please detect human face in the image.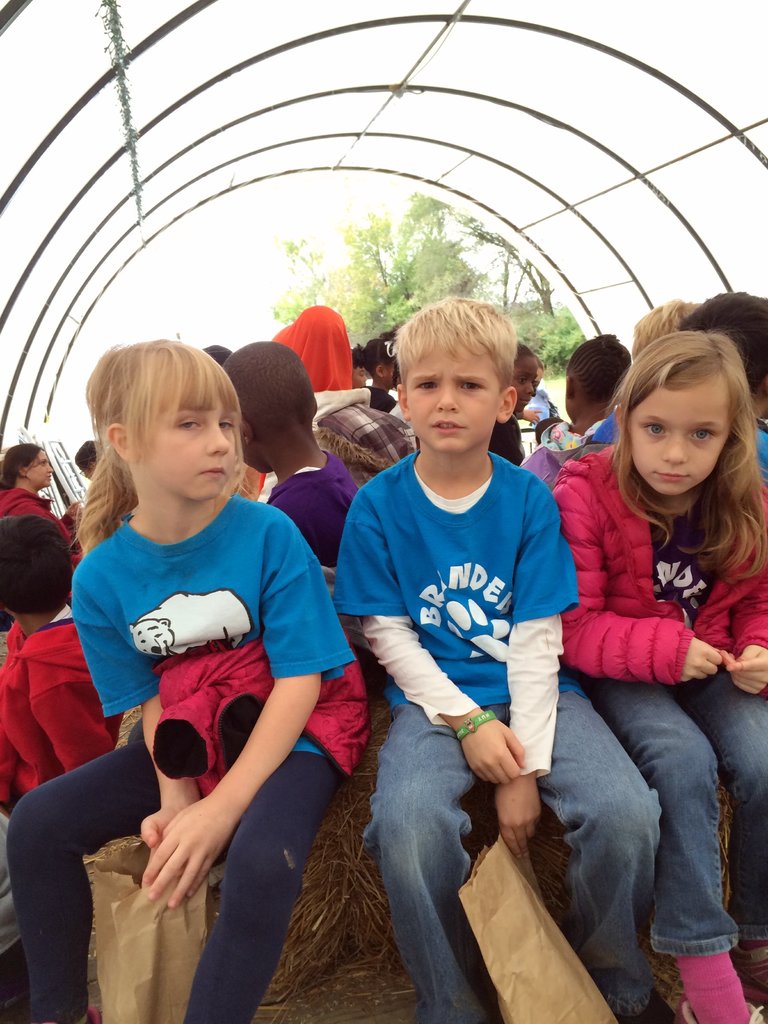
<bbox>410, 345, 497, 454</bbox>.
